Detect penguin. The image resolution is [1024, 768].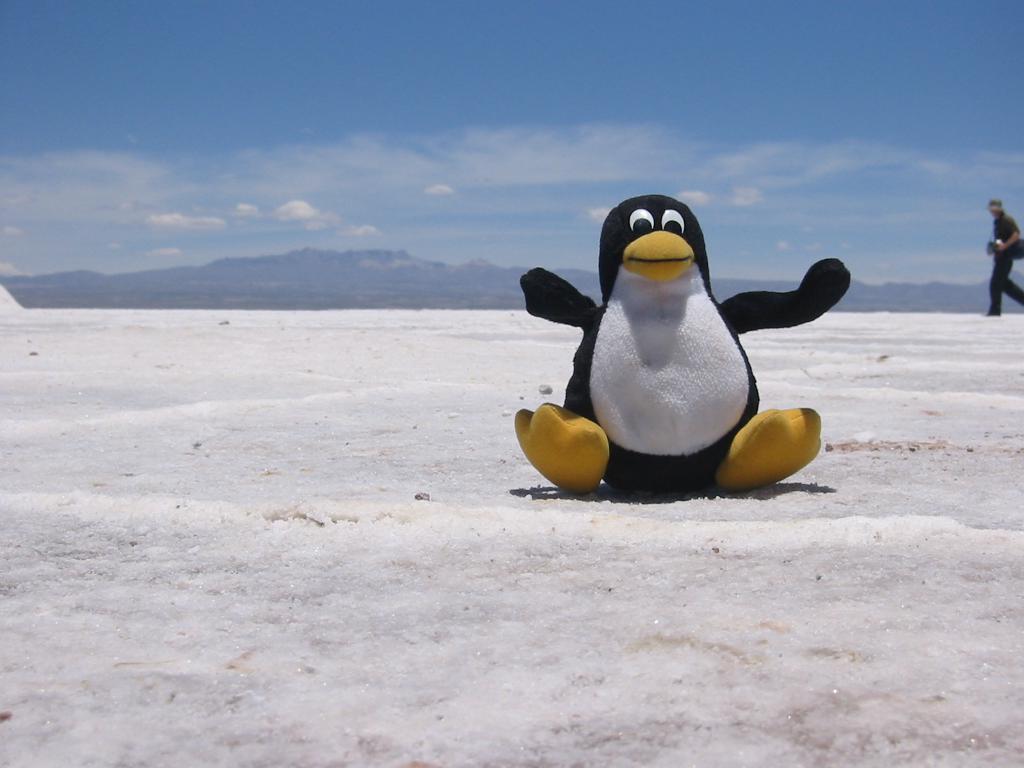
pyautogui.locateOnScreen(509, 184, 831, 477).
